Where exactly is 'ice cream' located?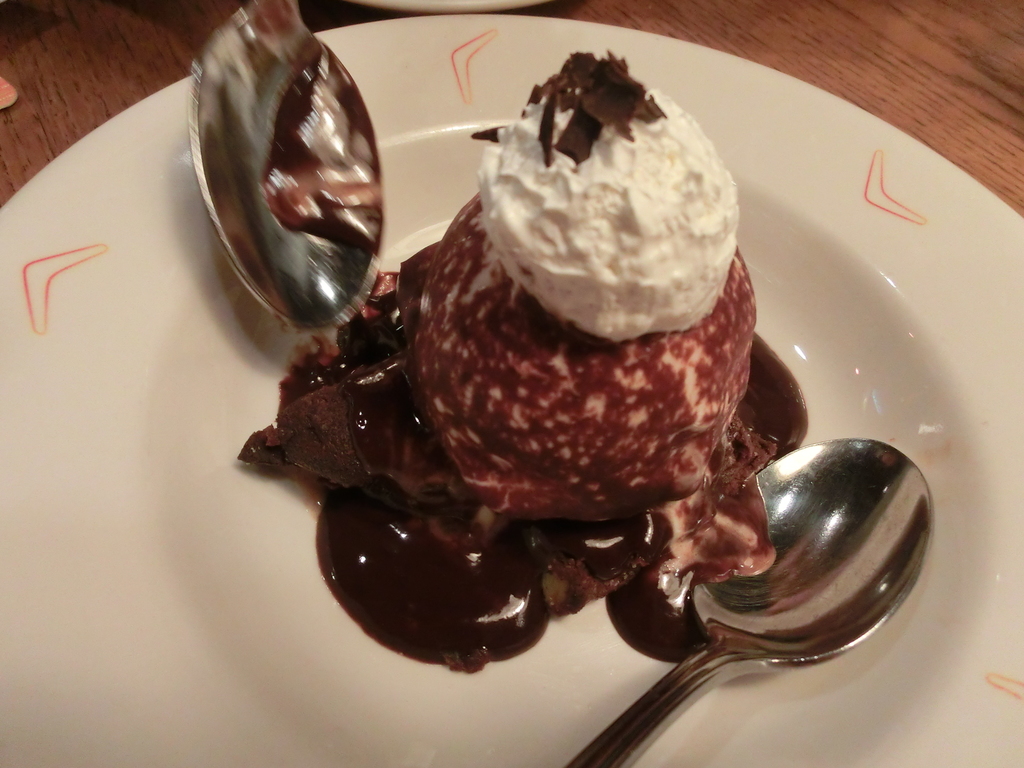
Its bounding box is [x1=445, y1=47, x2=753, y2=412].
